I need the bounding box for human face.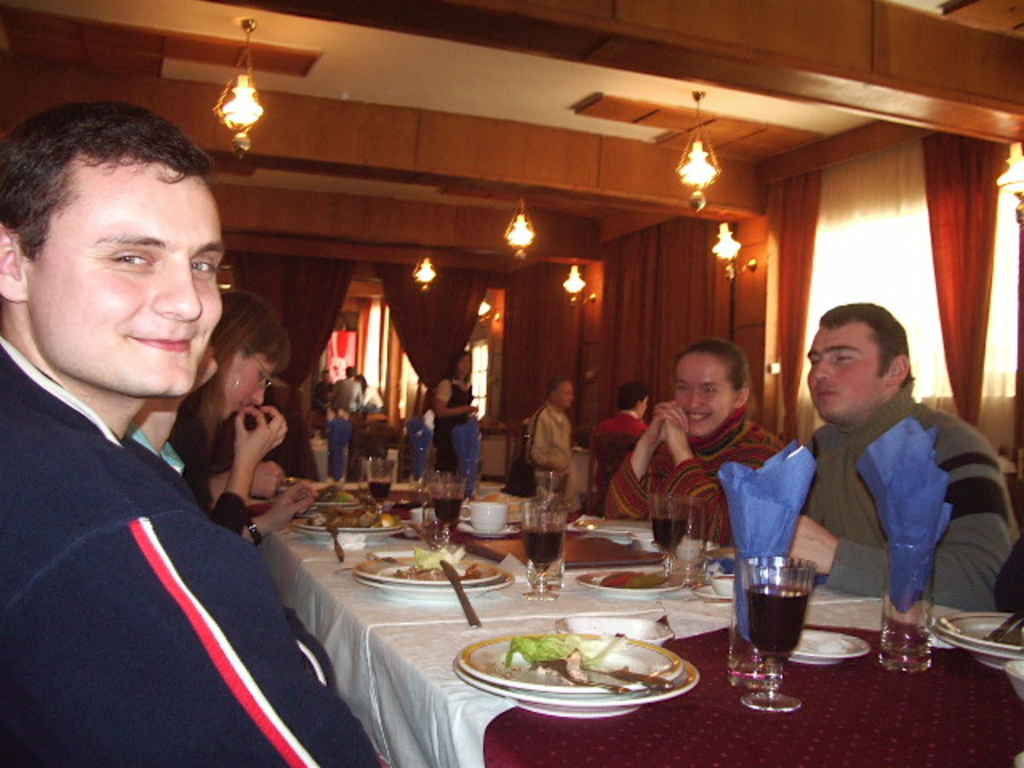
Here it is: bbox=[26, 157, 224, 395].
